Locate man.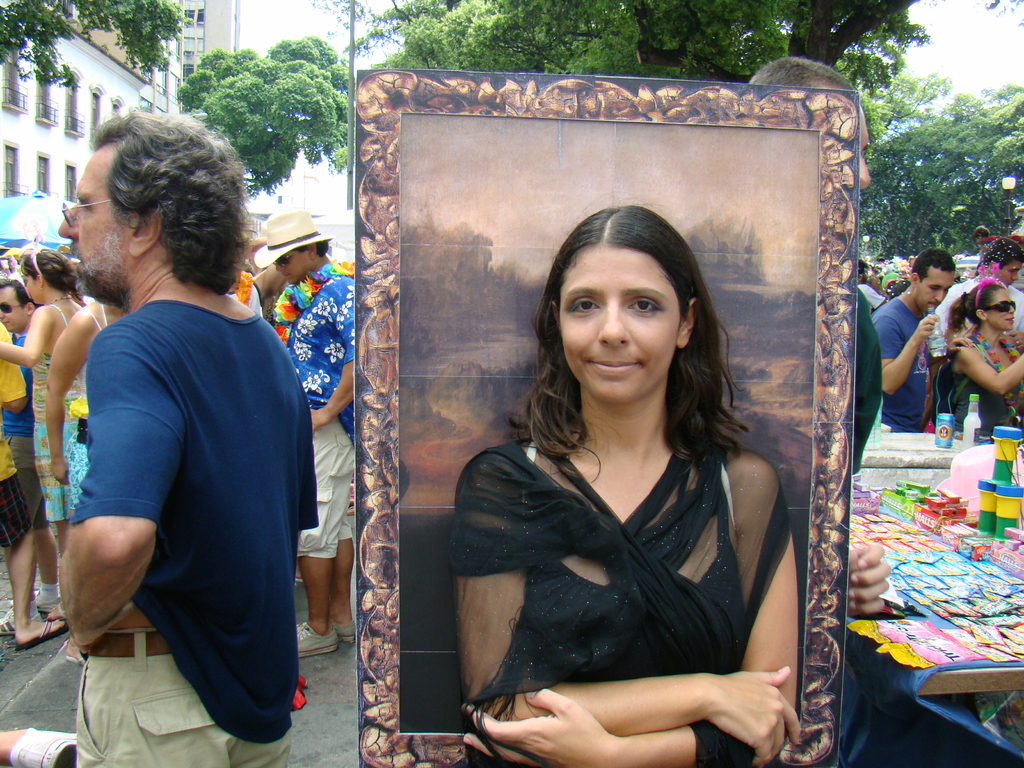
Bounding box: BBox(934, 236, 1023, 347).
